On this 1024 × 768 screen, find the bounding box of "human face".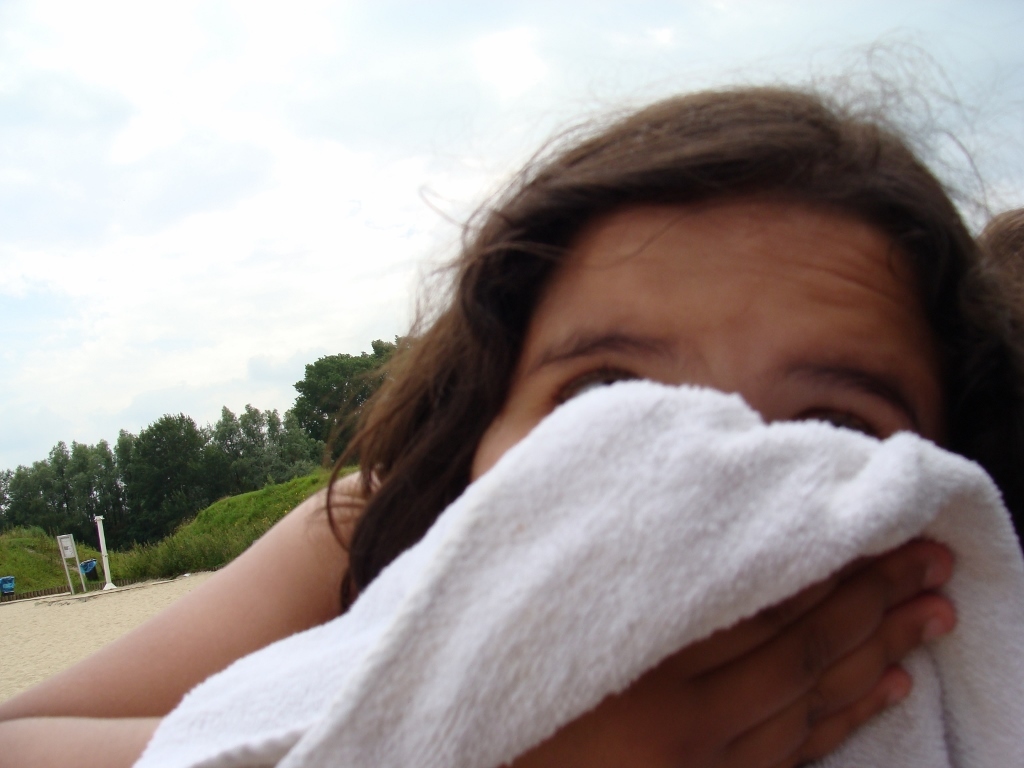
Bounding box: 475,215,933,475.
